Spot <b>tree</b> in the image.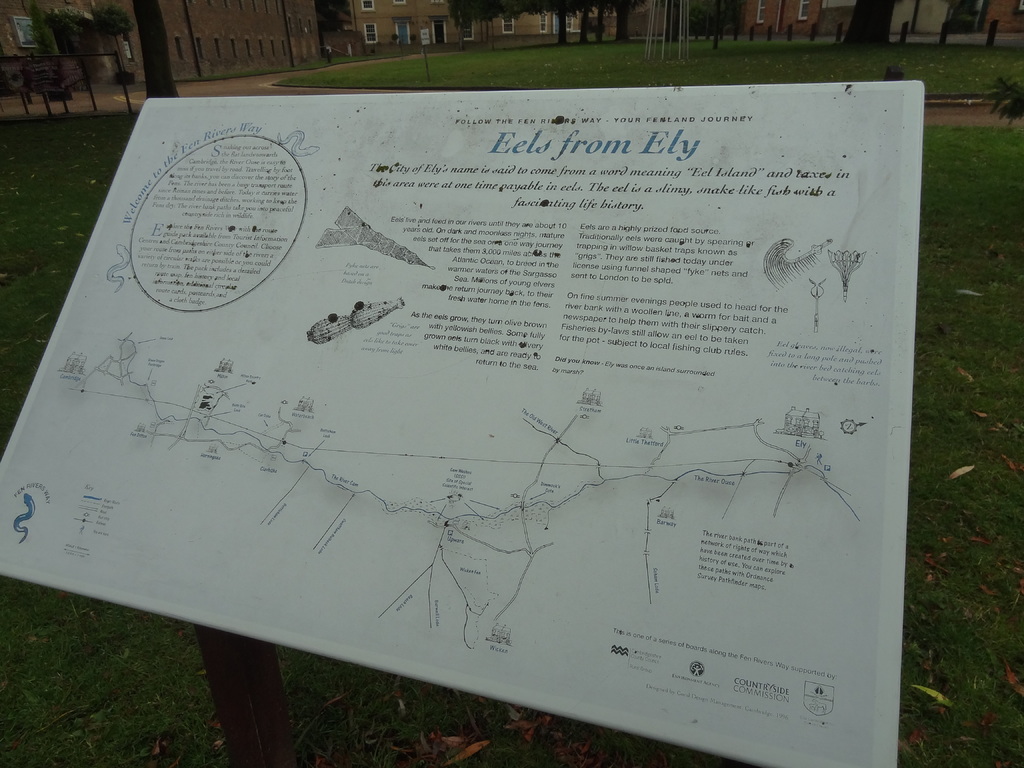
<b>tree</b> found at locate(39, 0, 143, 81).
